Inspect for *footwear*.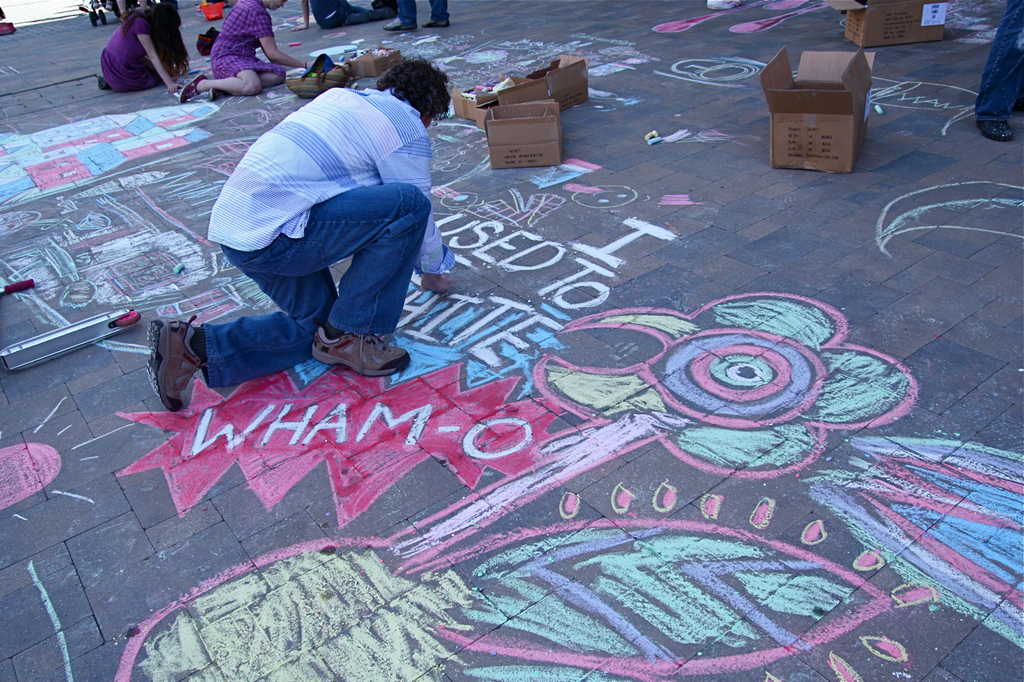
Inspection: [292,316,397,373].
